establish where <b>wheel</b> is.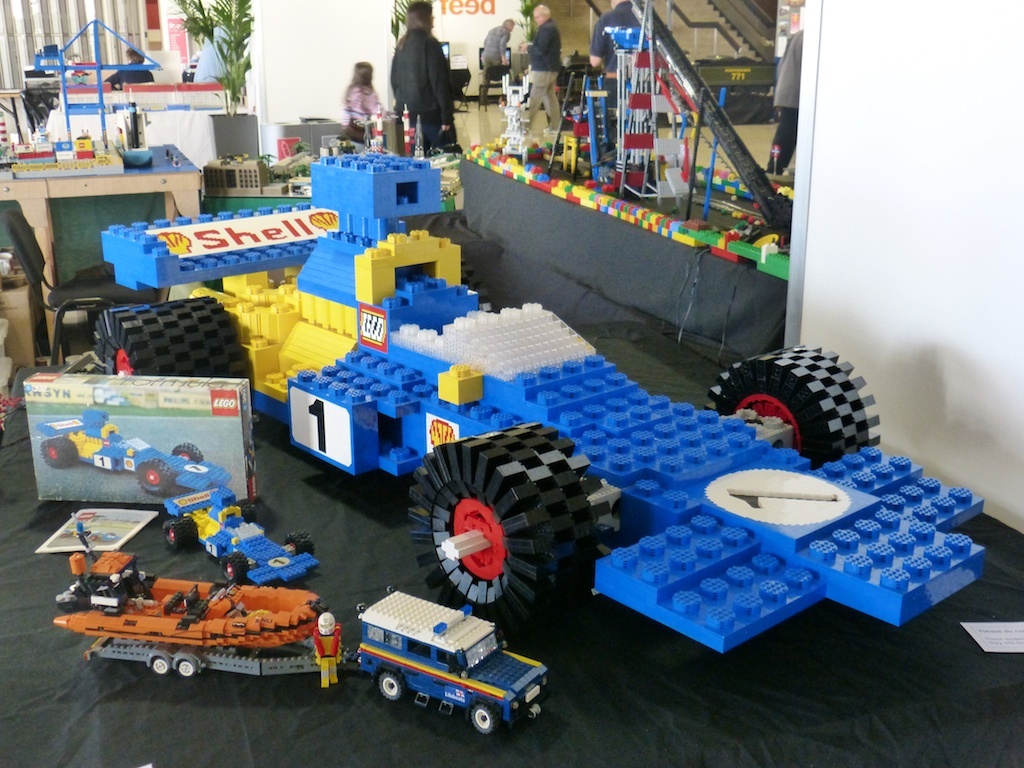
Established at select_region(163, 517, 196, 552).
